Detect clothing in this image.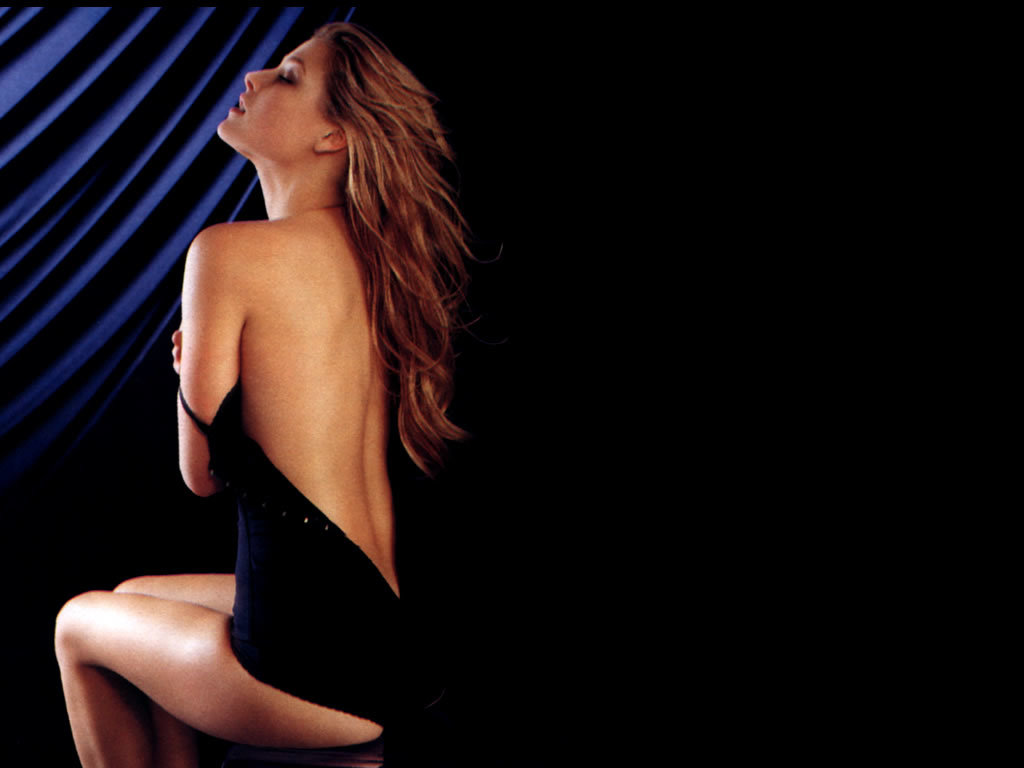
Detection: detection(172, 385, 386, 721).
